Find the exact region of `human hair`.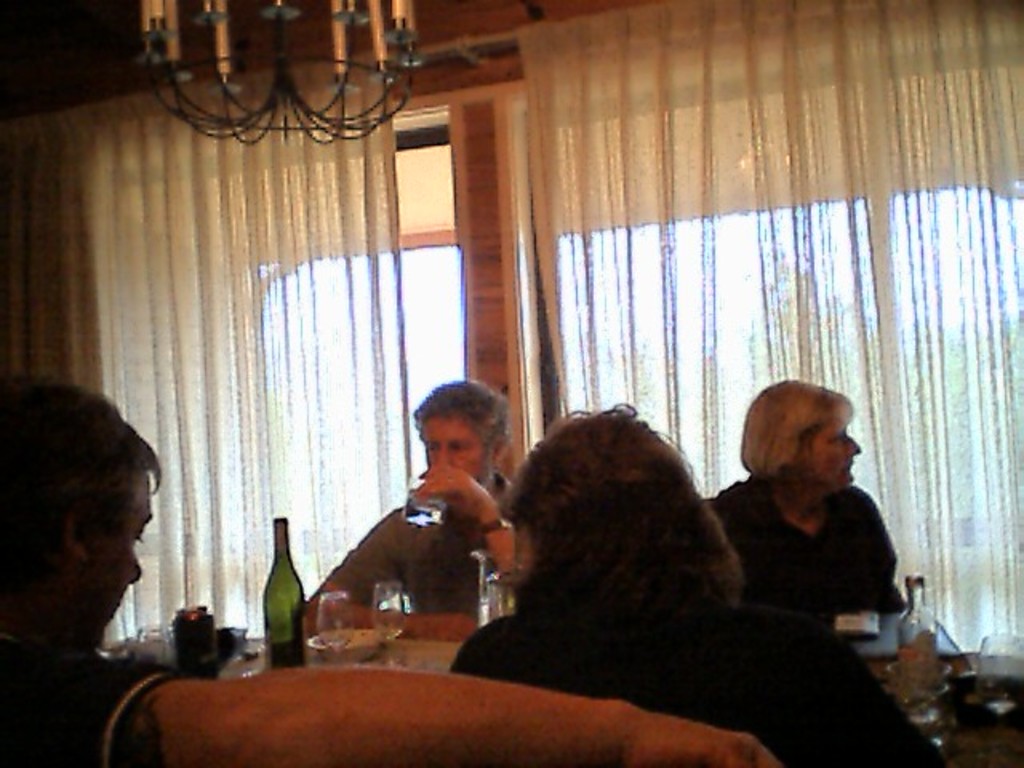
Exact region: x1=736, y1=376, x2=856, y2=483.
